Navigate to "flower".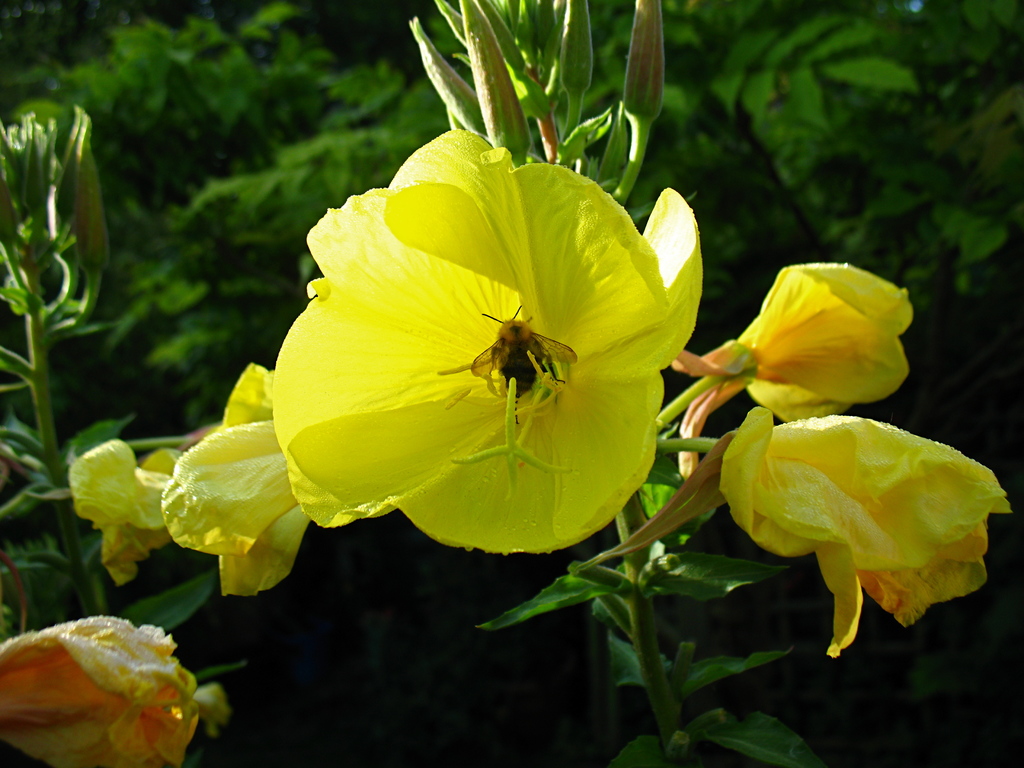
Navigation target: bbox(718, 403, 1016, 666).
